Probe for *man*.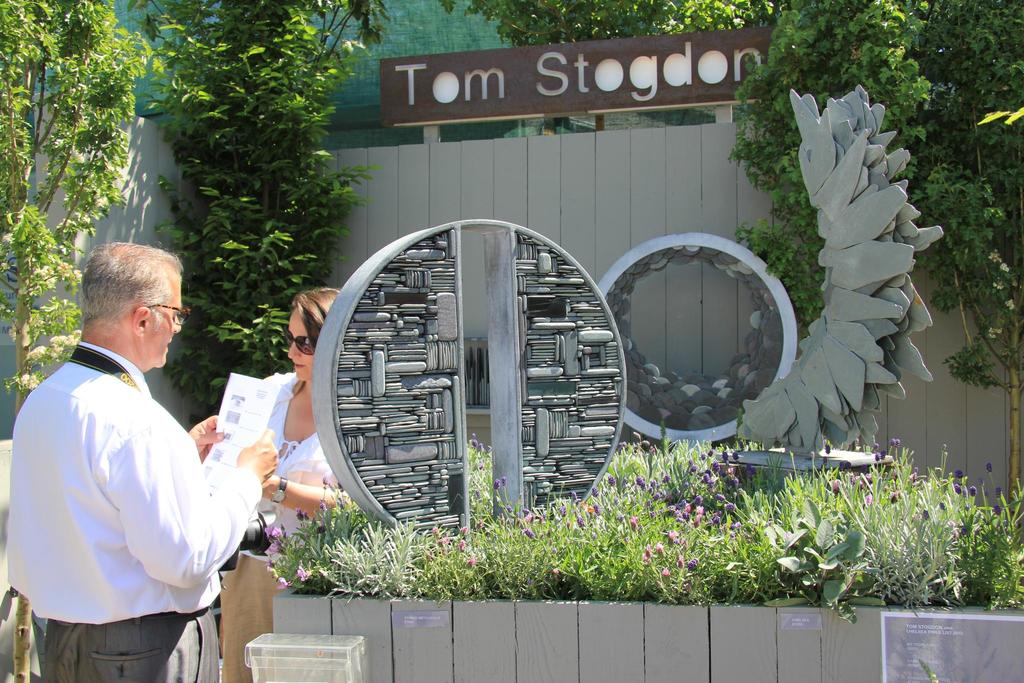
Probe result: <bbox>11, 223, 259, 682</bbox>.
